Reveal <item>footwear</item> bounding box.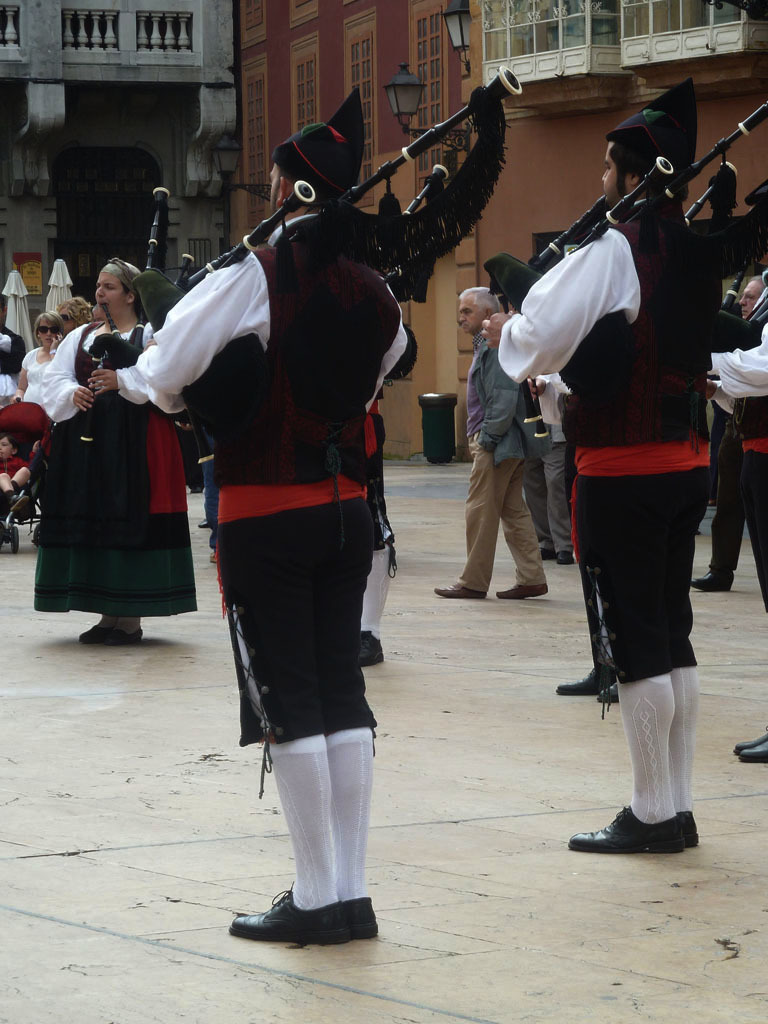
Revealed: pyautogui.locateOnScreen(692, 571, 731, 590).
